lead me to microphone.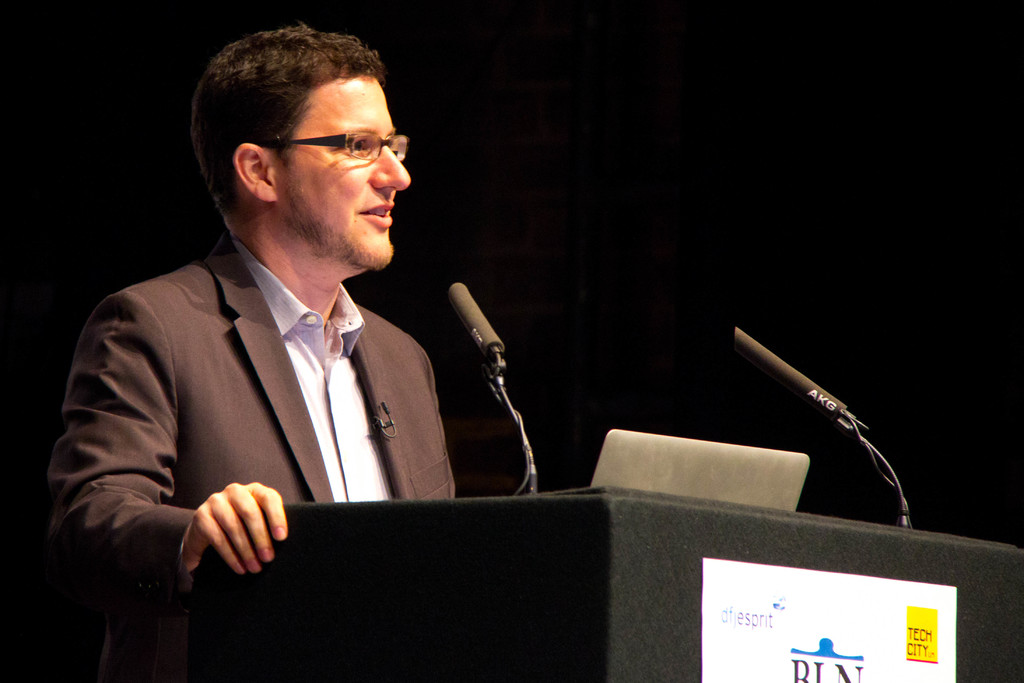
Lead to box(445, 272, 544, 502).
